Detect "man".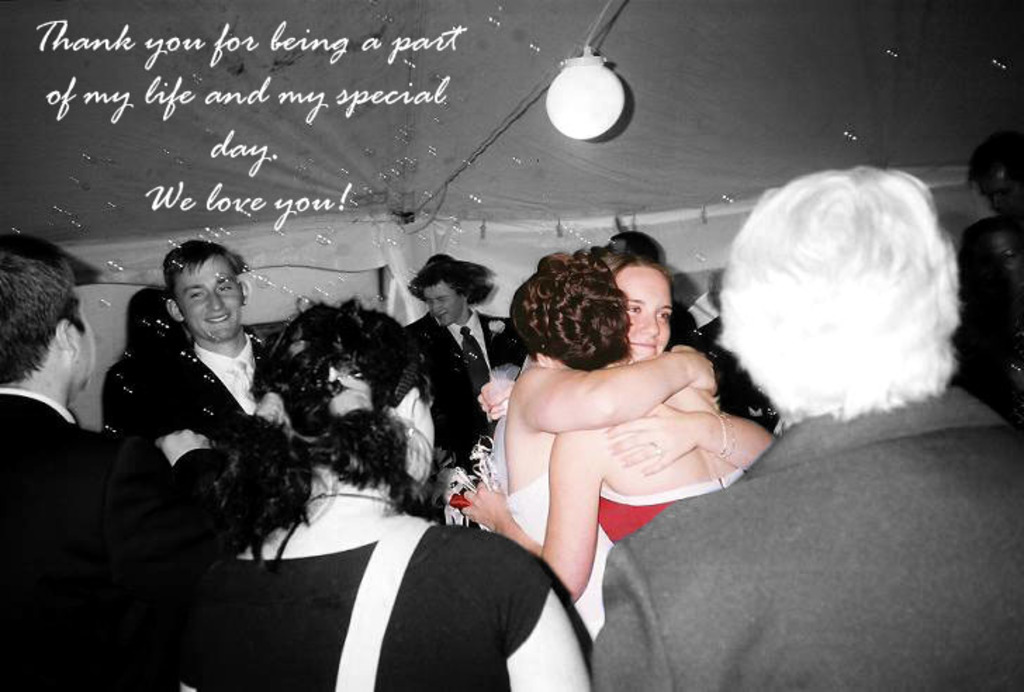
Detected at 0,235,228,691.
